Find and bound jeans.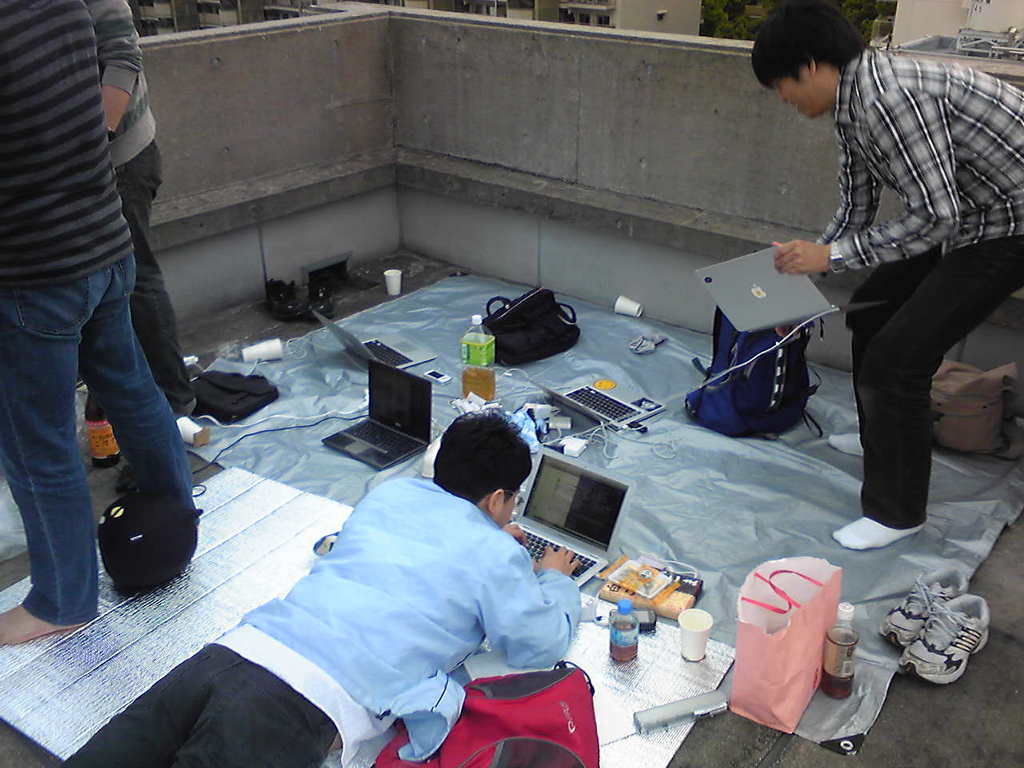
Bound: [114, 137, 187, 410].
